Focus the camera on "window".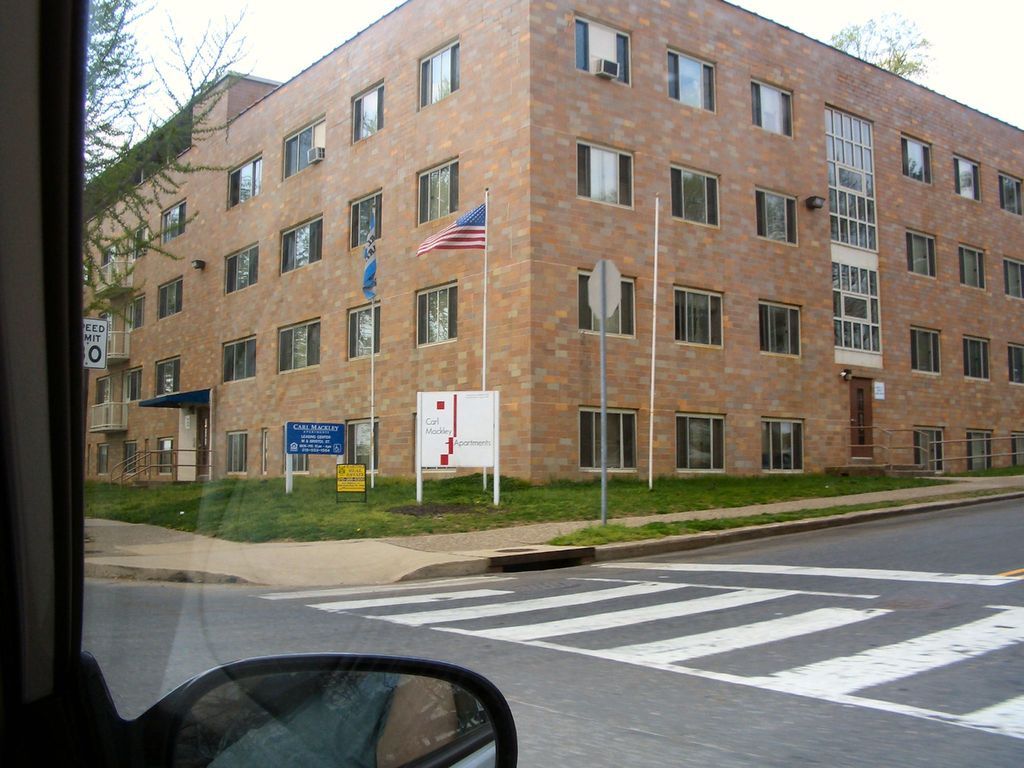
Focus region: [354, 192, 382, 244].
